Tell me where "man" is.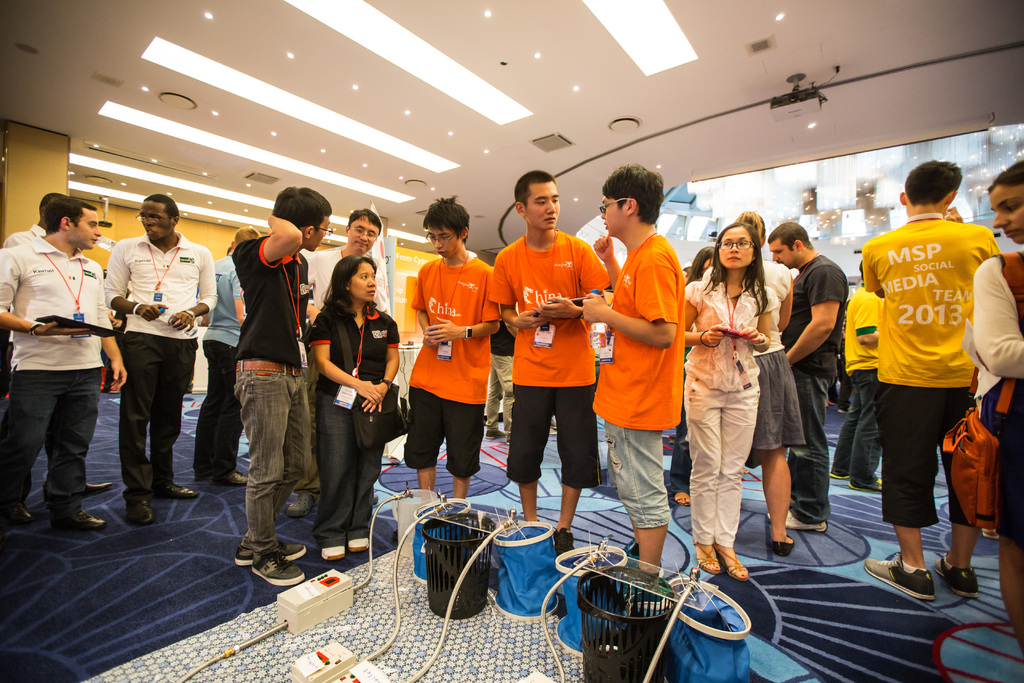
"man" is at box=[585, 161, 679, 578].
